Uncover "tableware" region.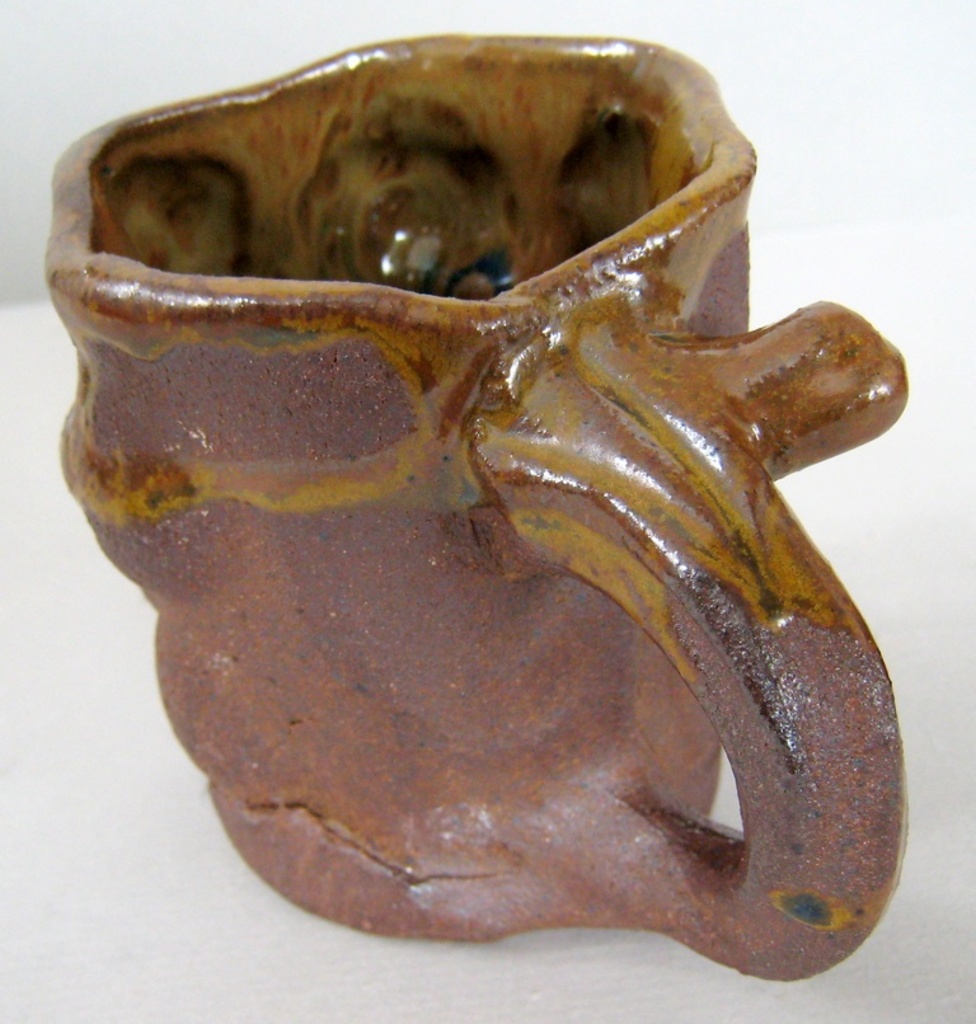
Uncovered: box(47, 24, 937, 999).
